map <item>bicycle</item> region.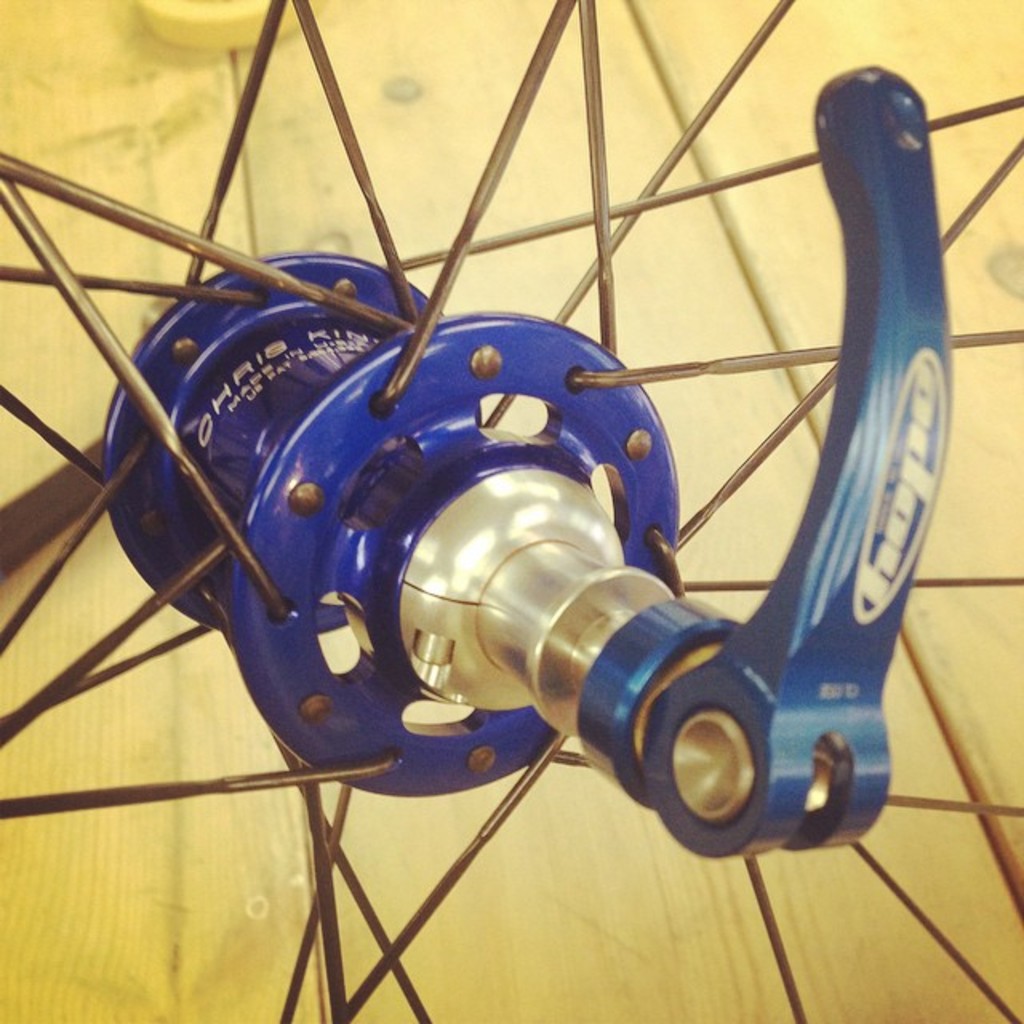
Mapped to region(0, 77, 1011, 947).
